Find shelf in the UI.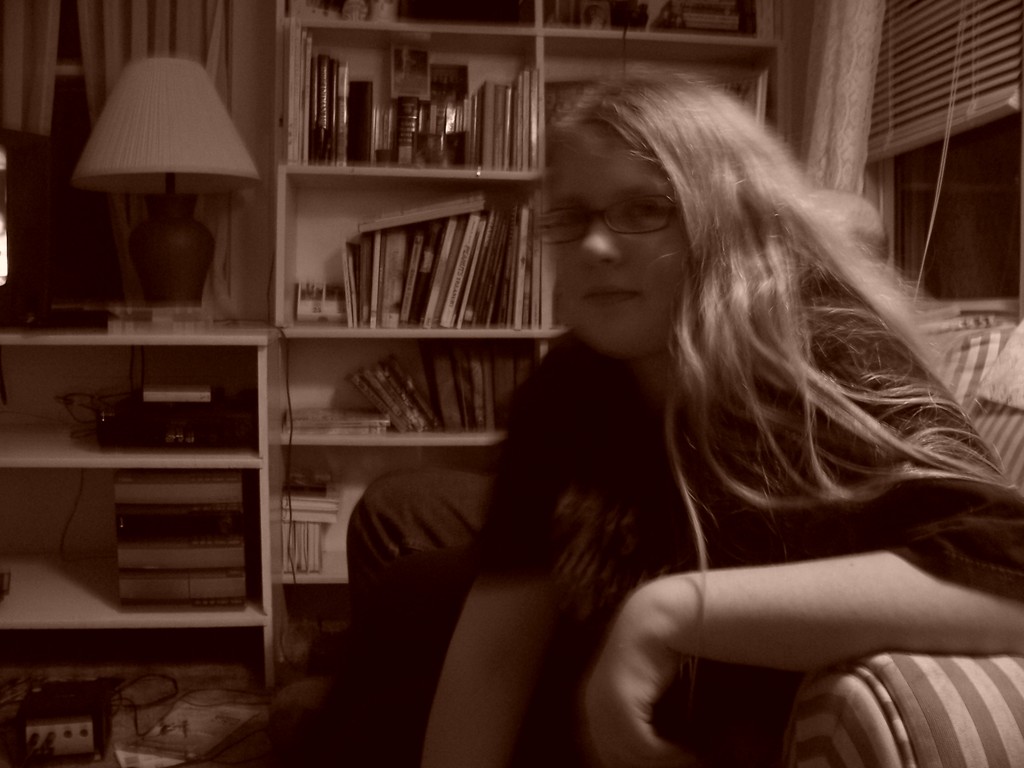
UI element at (x1=529, y1=0, x2=794, y2=384).
